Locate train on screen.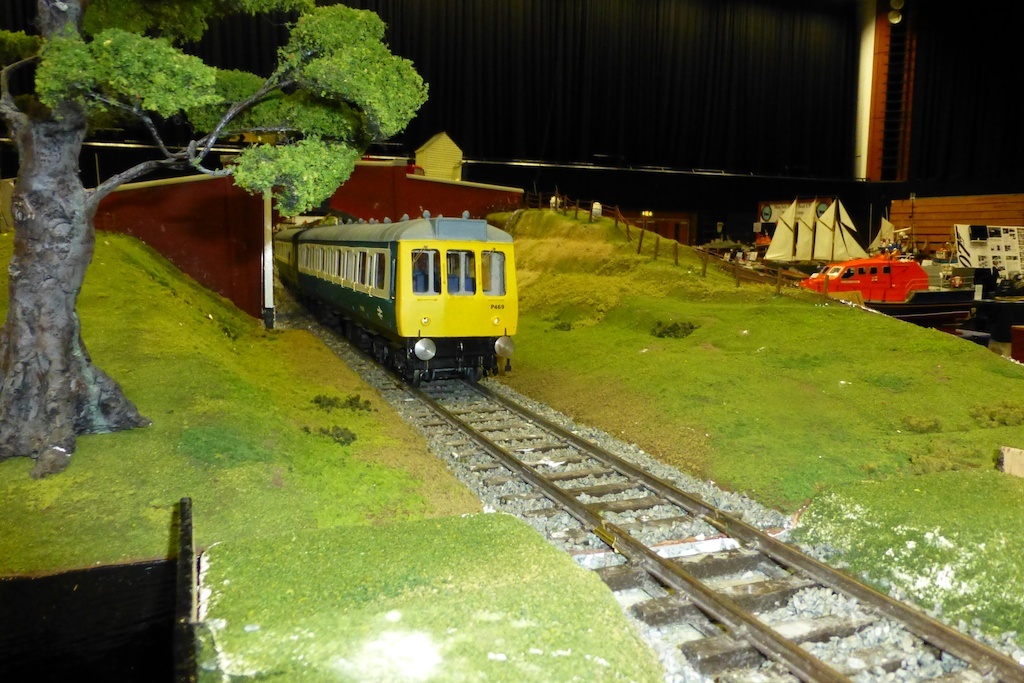
On screen at [x1=271, y1=207, x2=514, y2=386].
